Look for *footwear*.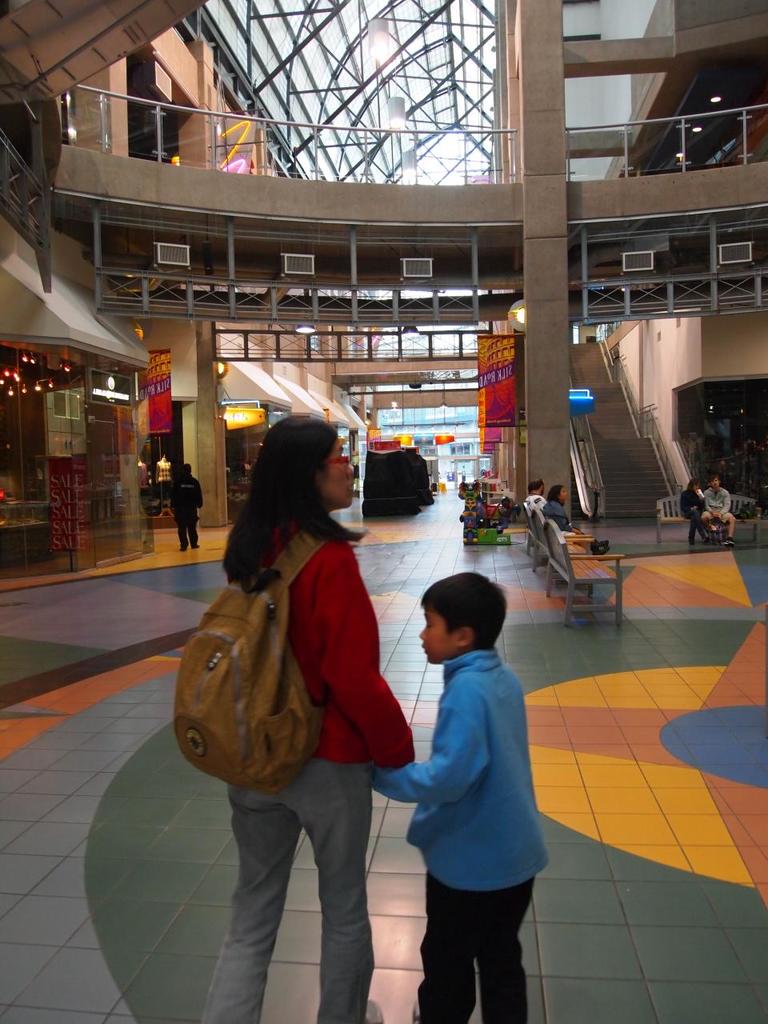
Found: region(190, 540, 201, 550).
